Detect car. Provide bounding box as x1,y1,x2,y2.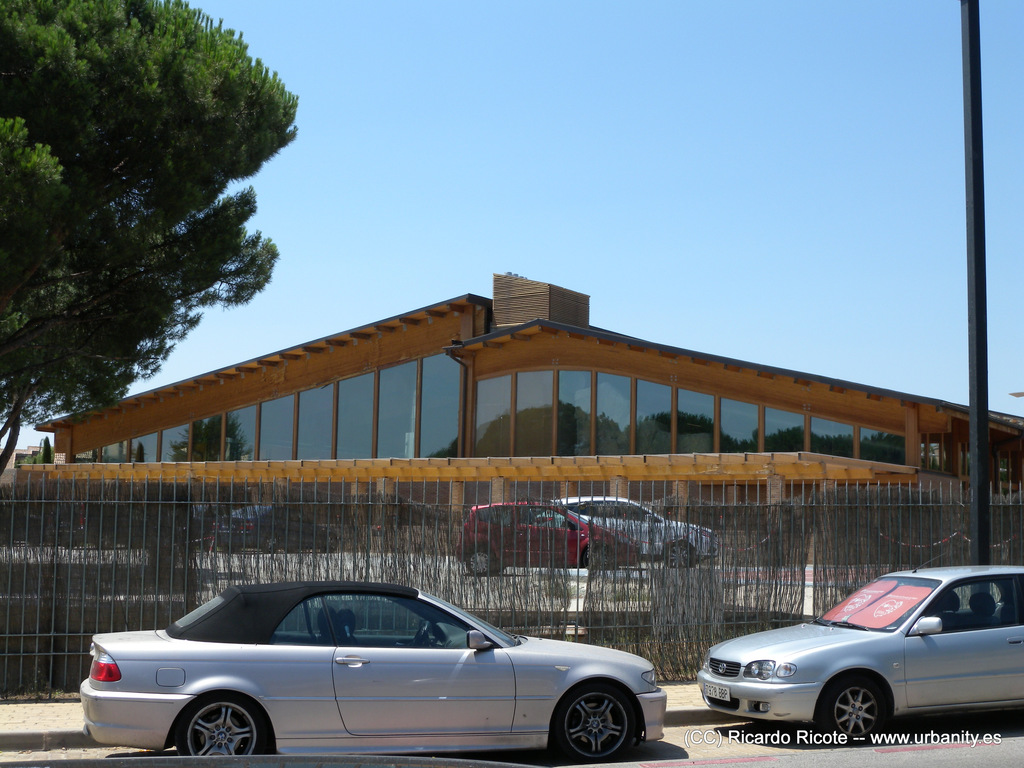
698,549,1023,740.
